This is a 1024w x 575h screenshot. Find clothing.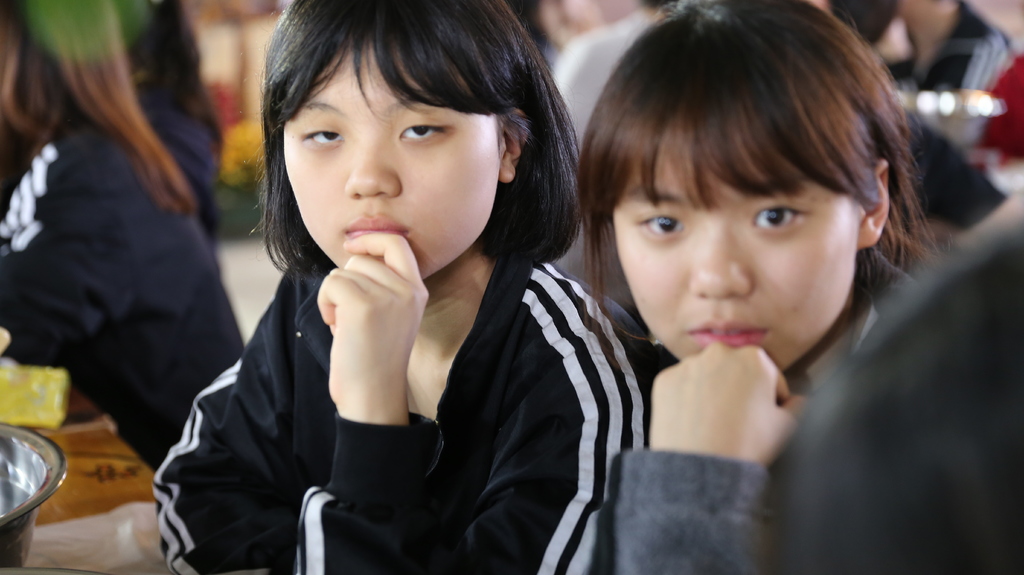
Bounding box: bbox=(972, 49, 1023, 156).
